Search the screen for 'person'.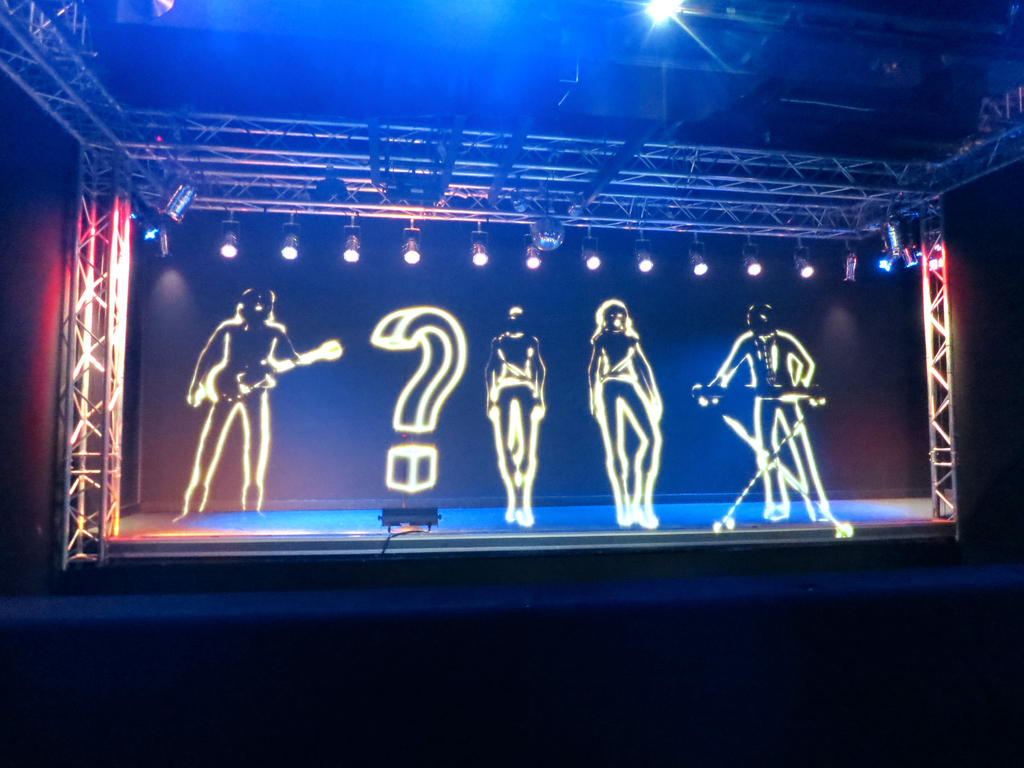
Found at locate(184, 276, 297, 534).
